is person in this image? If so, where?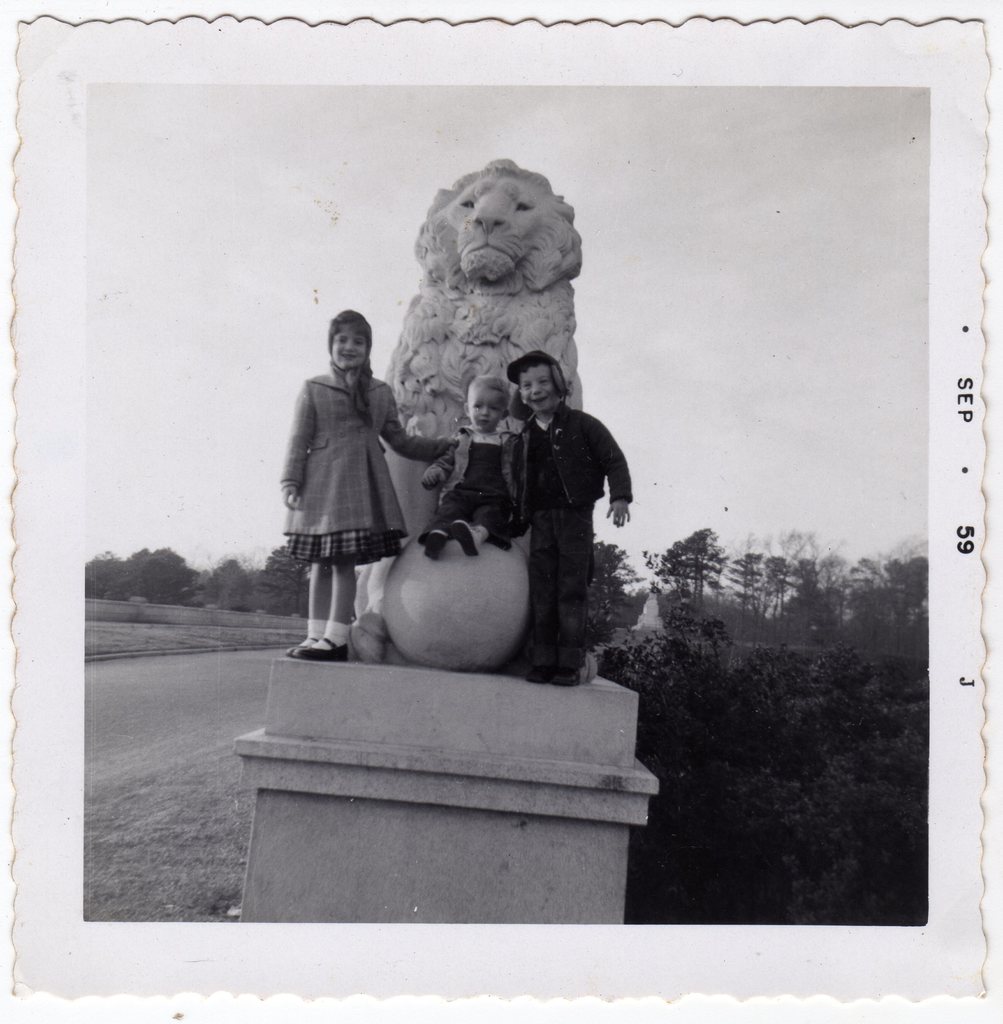
Yes, at l=419, t=376, r=534, b=561.
